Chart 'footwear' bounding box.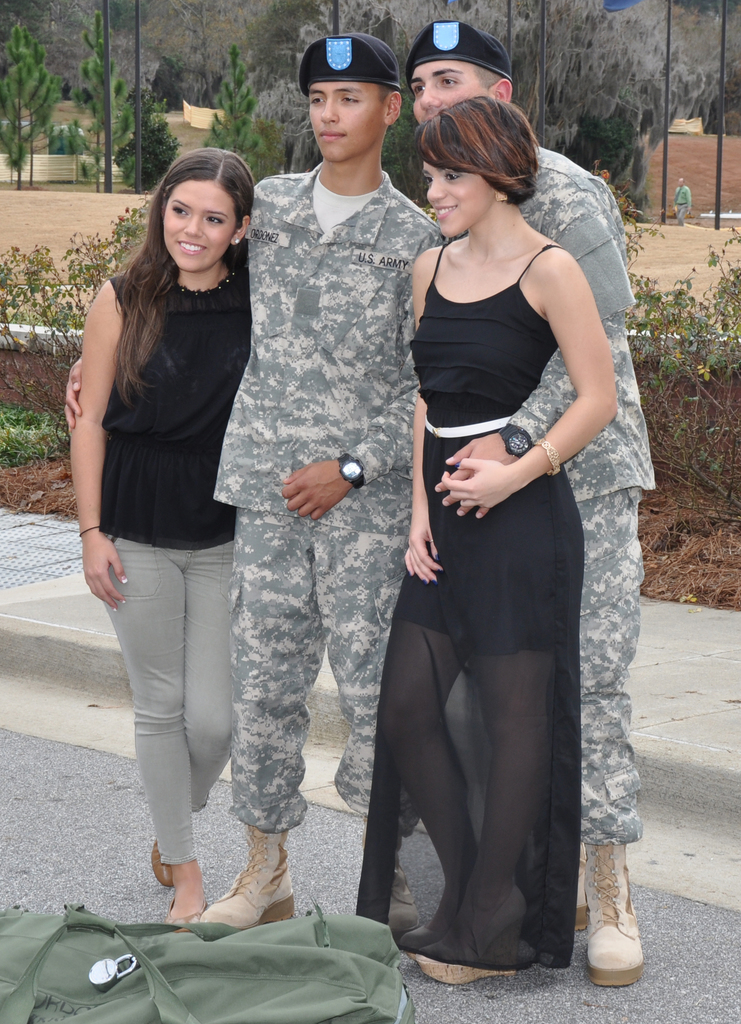
Charted: <box>197,815,297,967</box>.
